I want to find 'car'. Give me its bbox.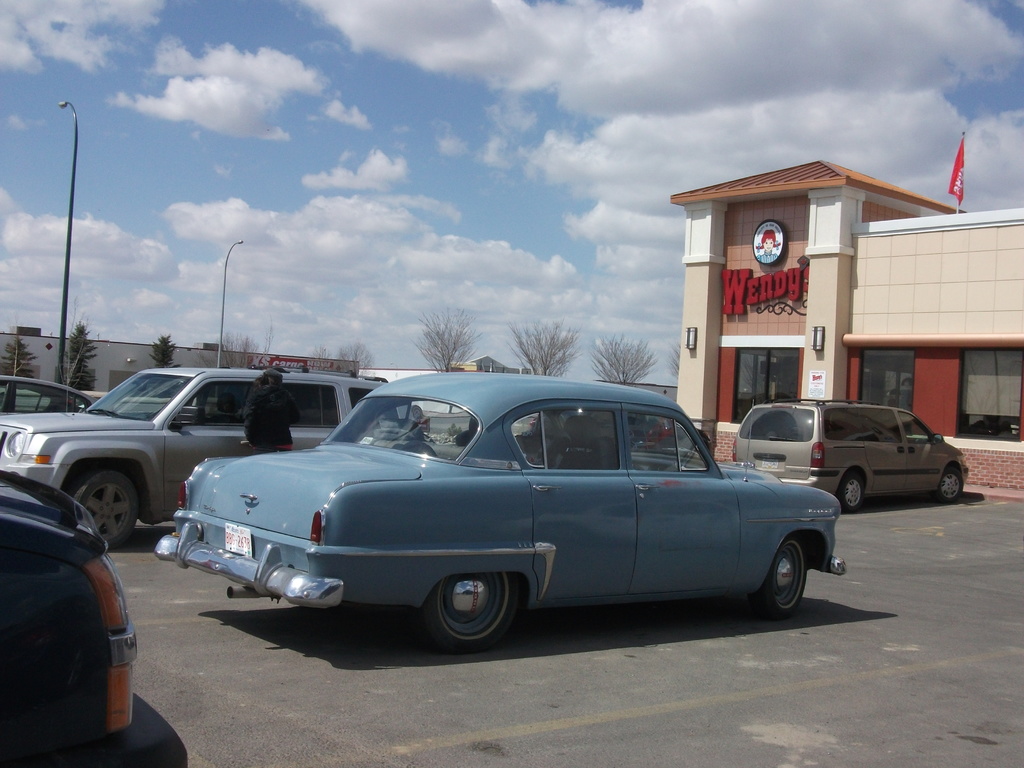
<bbox>0, 465, 183, 767</bbox>.
